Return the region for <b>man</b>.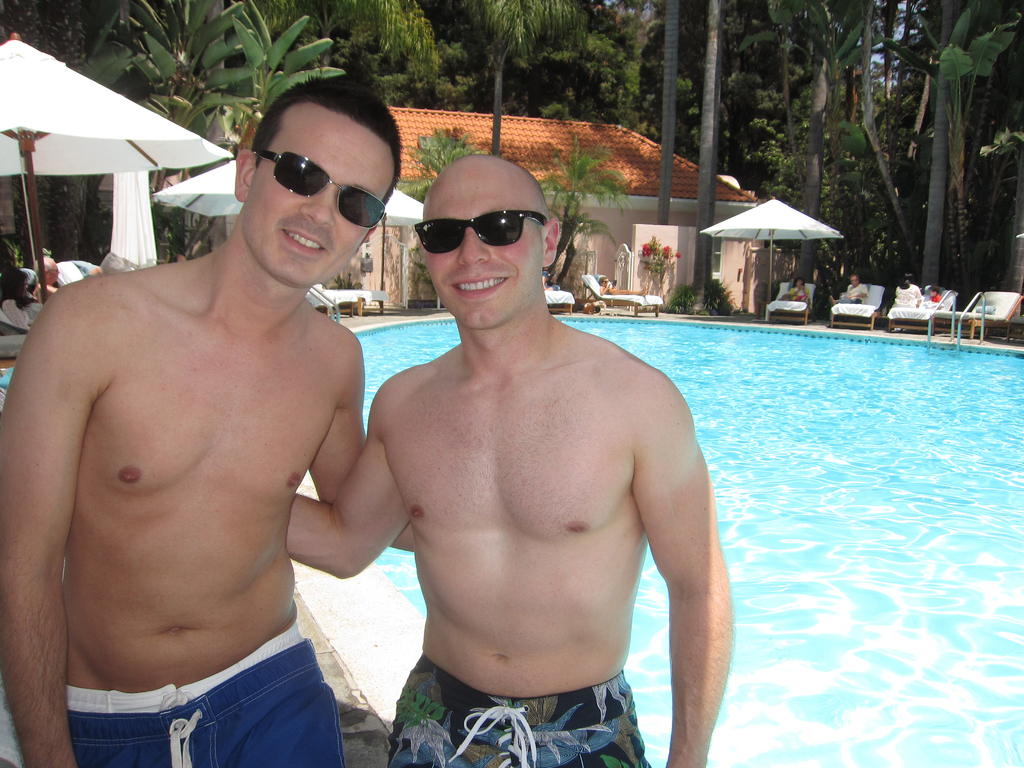
(314,170,738,767).
